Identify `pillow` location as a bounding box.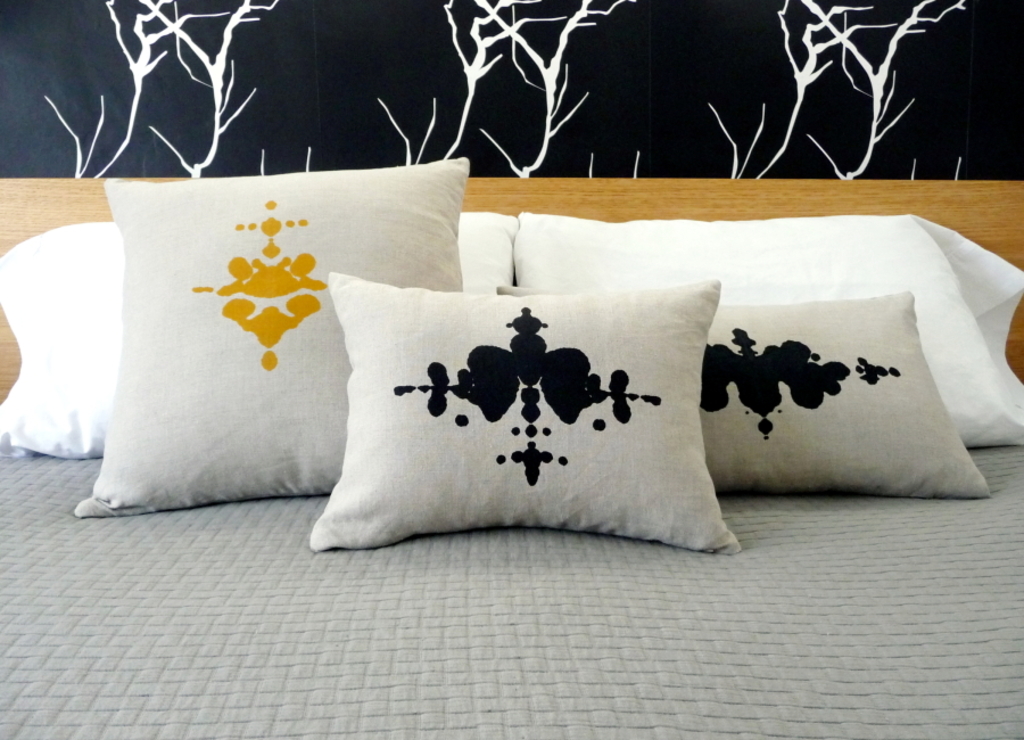
[left=495, top=283, right=990, bottom=507].
